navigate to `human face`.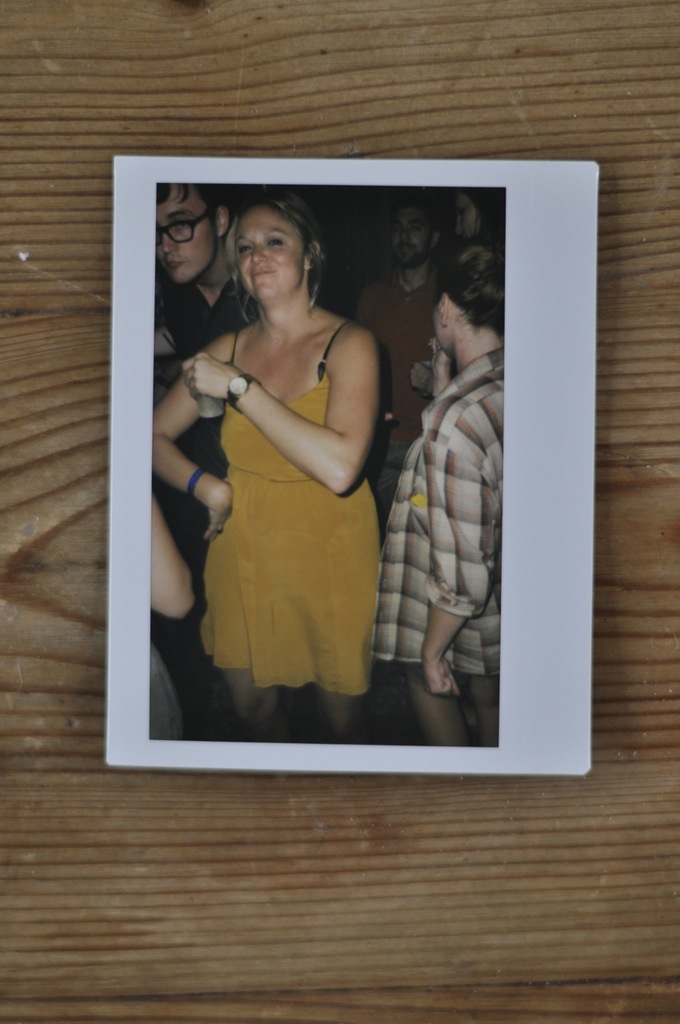
Navigation target: (394,216,429,260).
